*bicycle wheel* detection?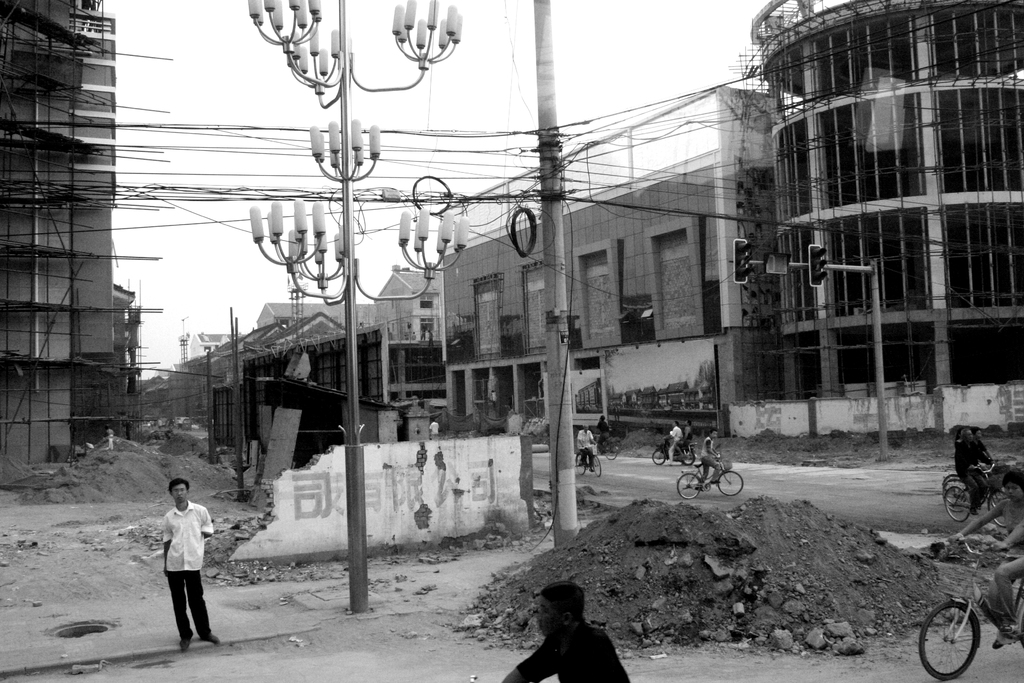
box=[595, 456, 600, 478]
